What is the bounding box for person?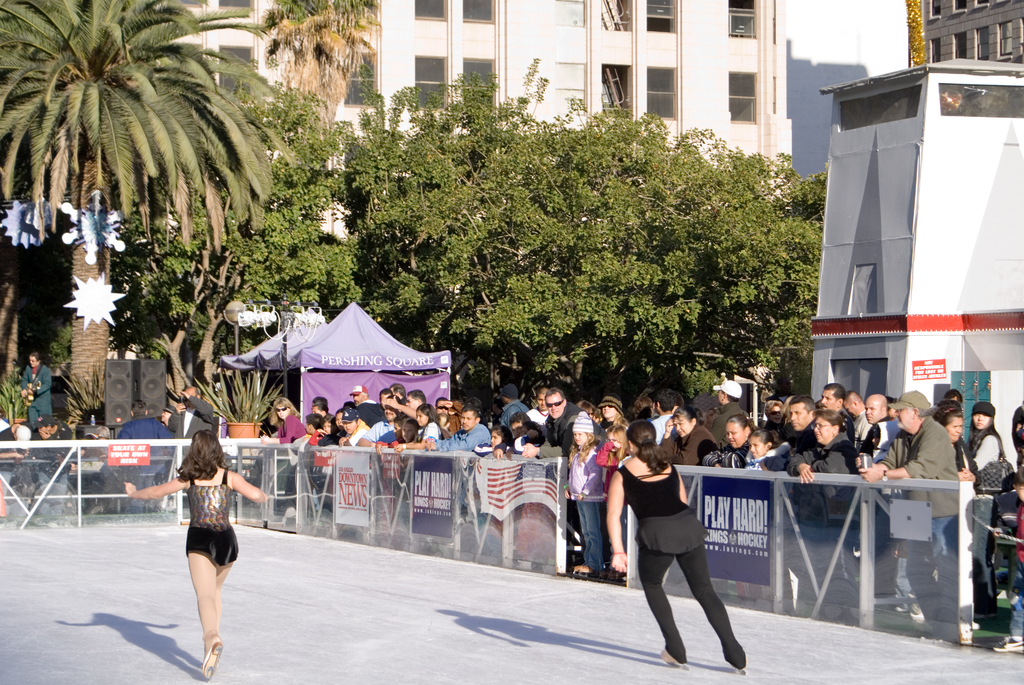
496:382:522:439.
